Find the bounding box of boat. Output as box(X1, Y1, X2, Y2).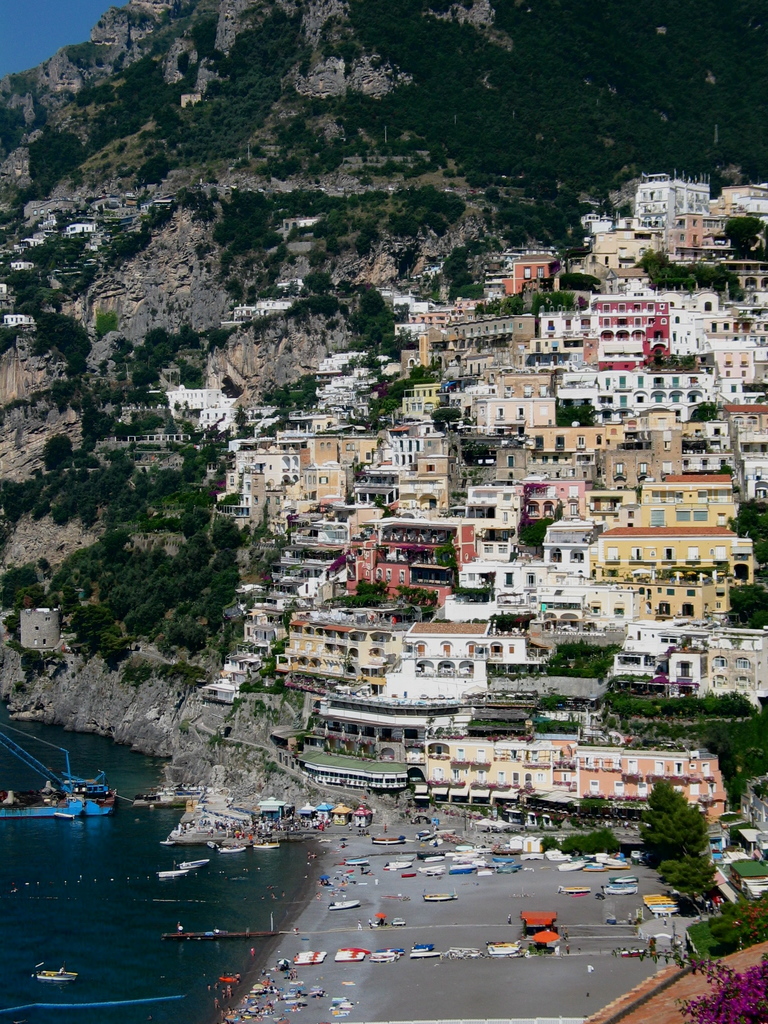
box(420, 892, 460, 904).
